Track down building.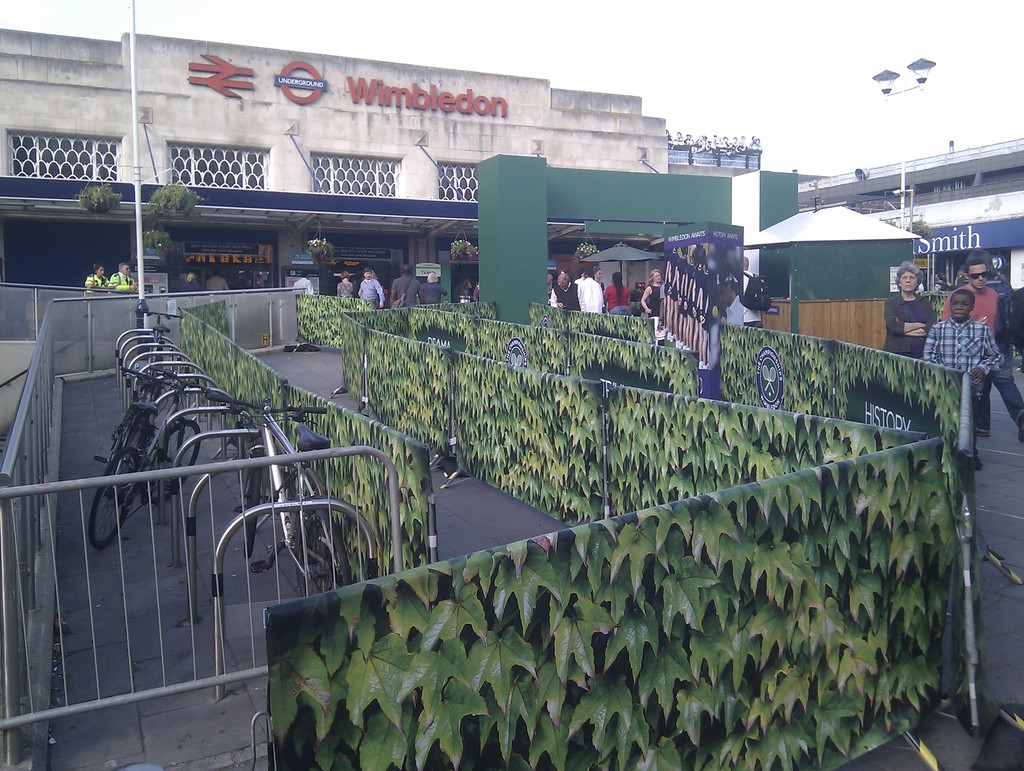
Tracked to detection(0, 29, 759, 383).
